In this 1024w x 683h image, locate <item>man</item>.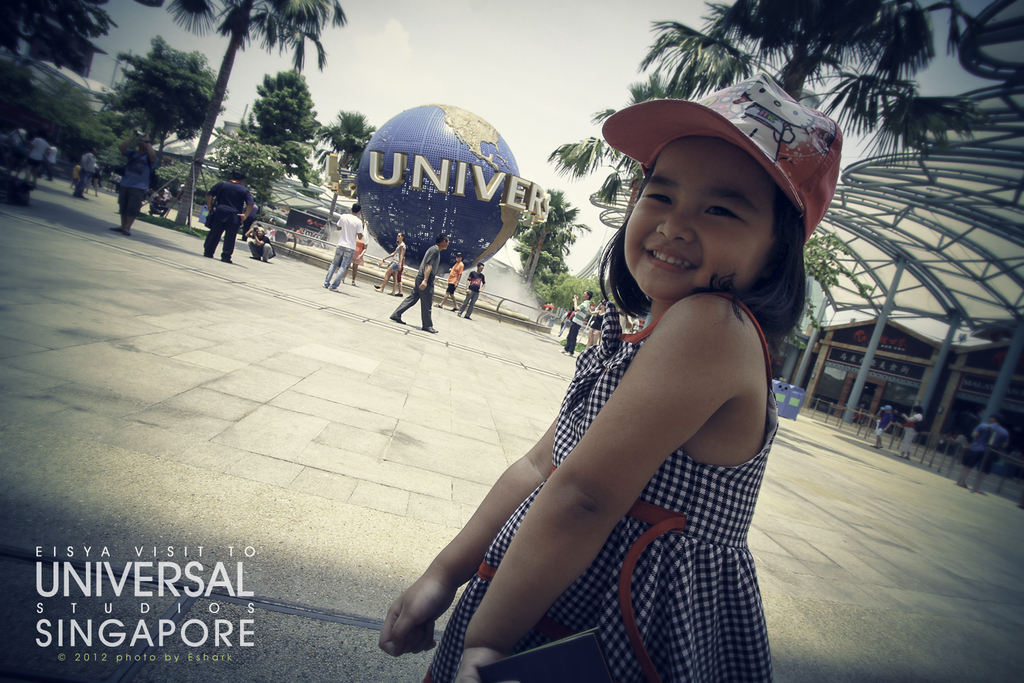
Bounding box: locate(68, 150, 104, 200).
